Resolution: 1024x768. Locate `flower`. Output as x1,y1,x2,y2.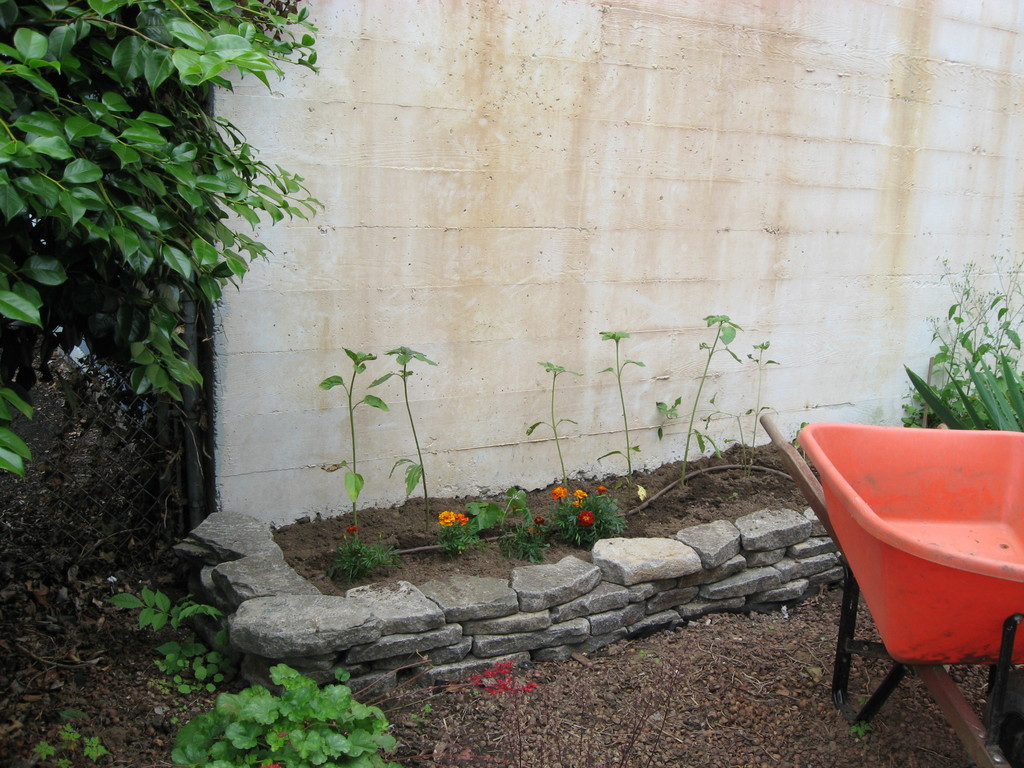
438,508,453,524.
